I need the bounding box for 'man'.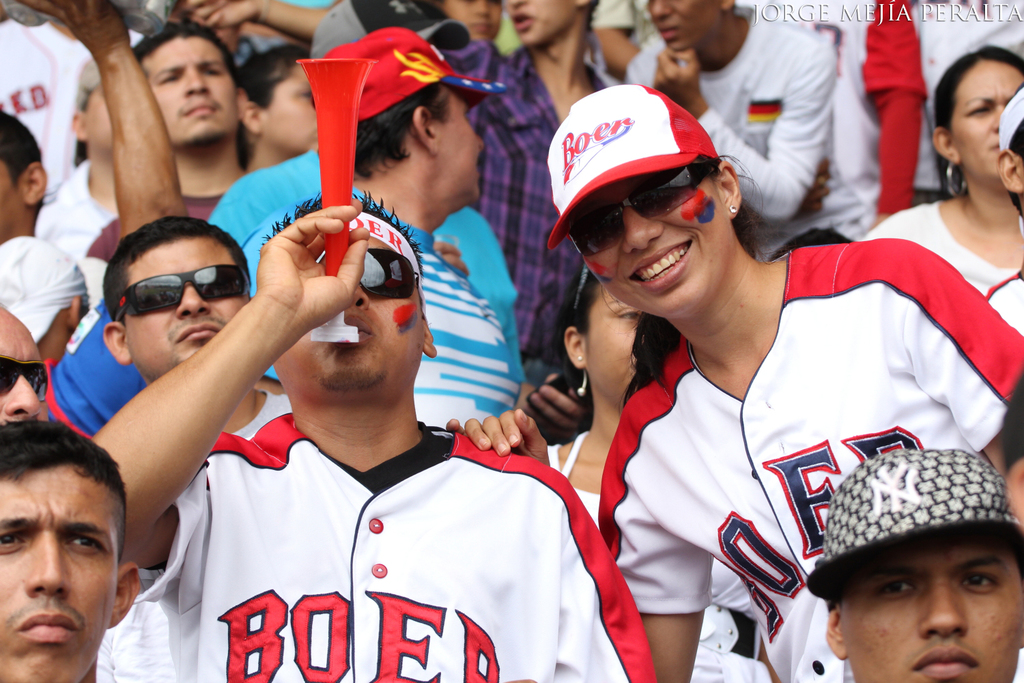
Here it is: left=0, top=418, right=140, bottom=682.
